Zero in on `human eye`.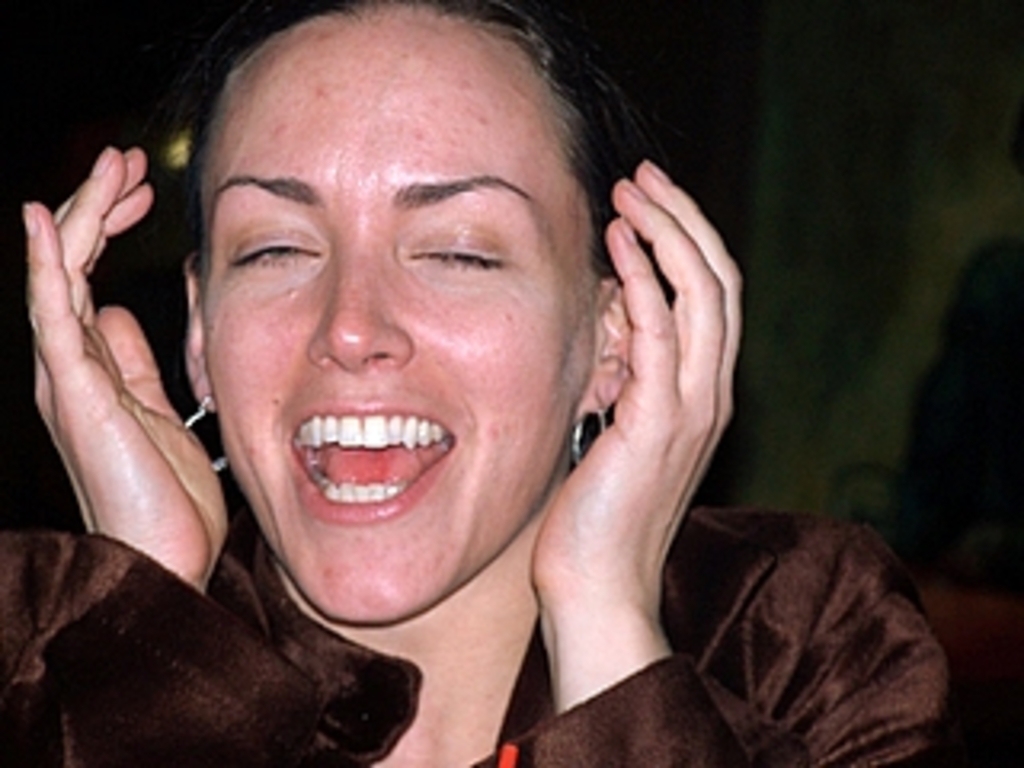
Zeroed in: bbox=(403, 214, 515, 285).
